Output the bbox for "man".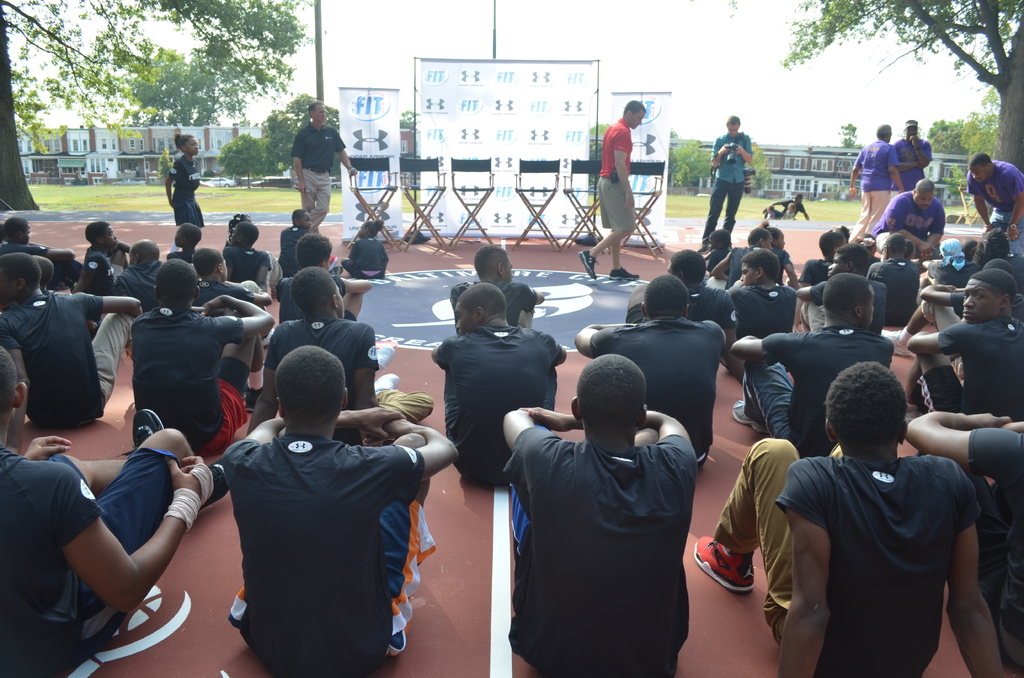
crop(867, 177, 946, 262).
